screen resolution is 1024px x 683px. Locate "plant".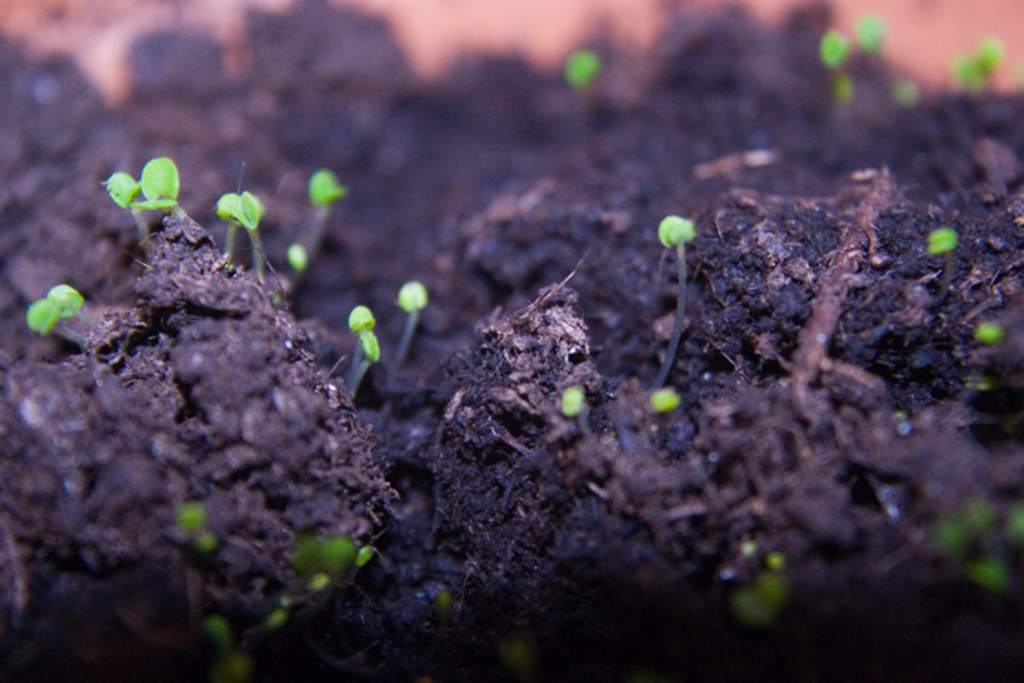
BBox(977, 308, 1009, 348).
